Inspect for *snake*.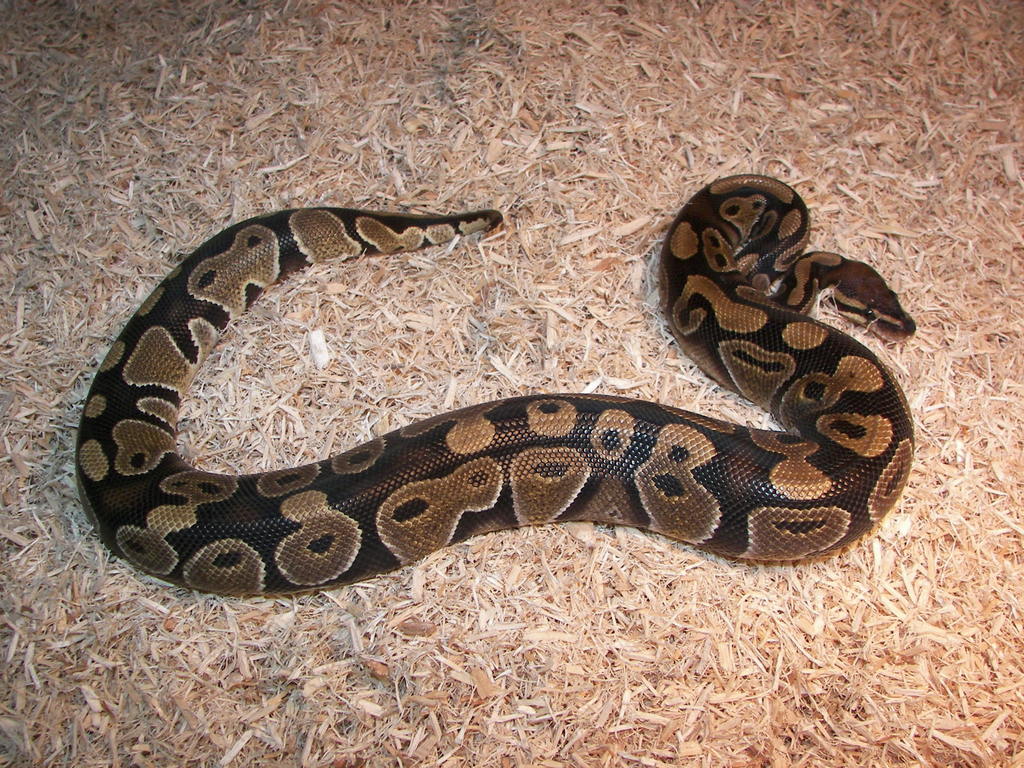
Inspection: x1=74 y1=168 x2=918 y2=596.
